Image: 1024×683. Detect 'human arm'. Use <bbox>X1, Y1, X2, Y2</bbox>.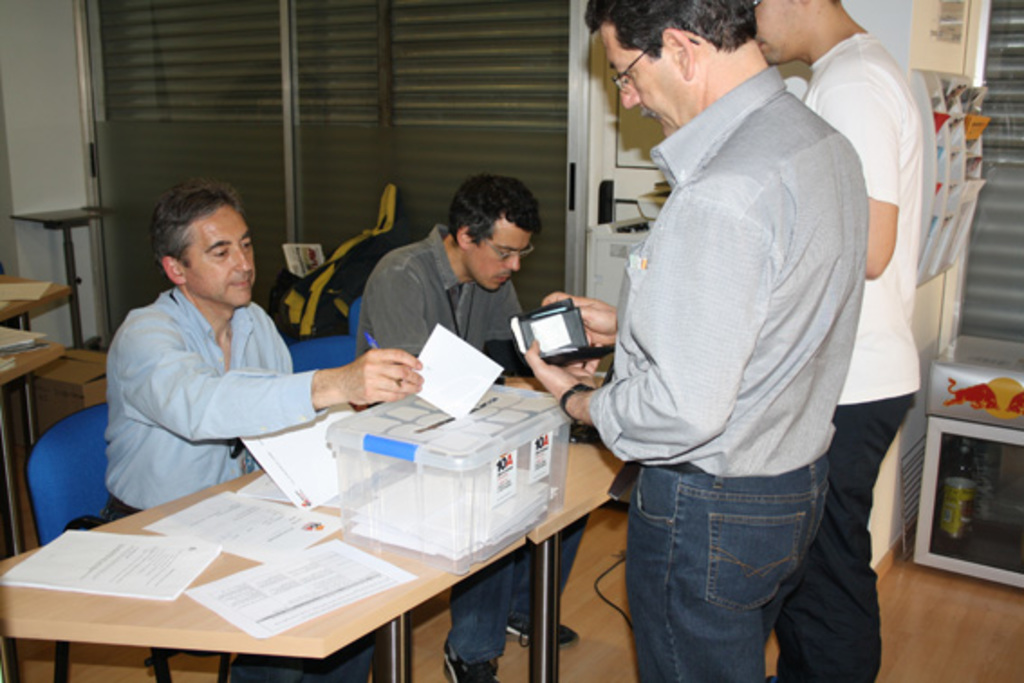
<bbox>540, 285, 614, 351</bbox>.
